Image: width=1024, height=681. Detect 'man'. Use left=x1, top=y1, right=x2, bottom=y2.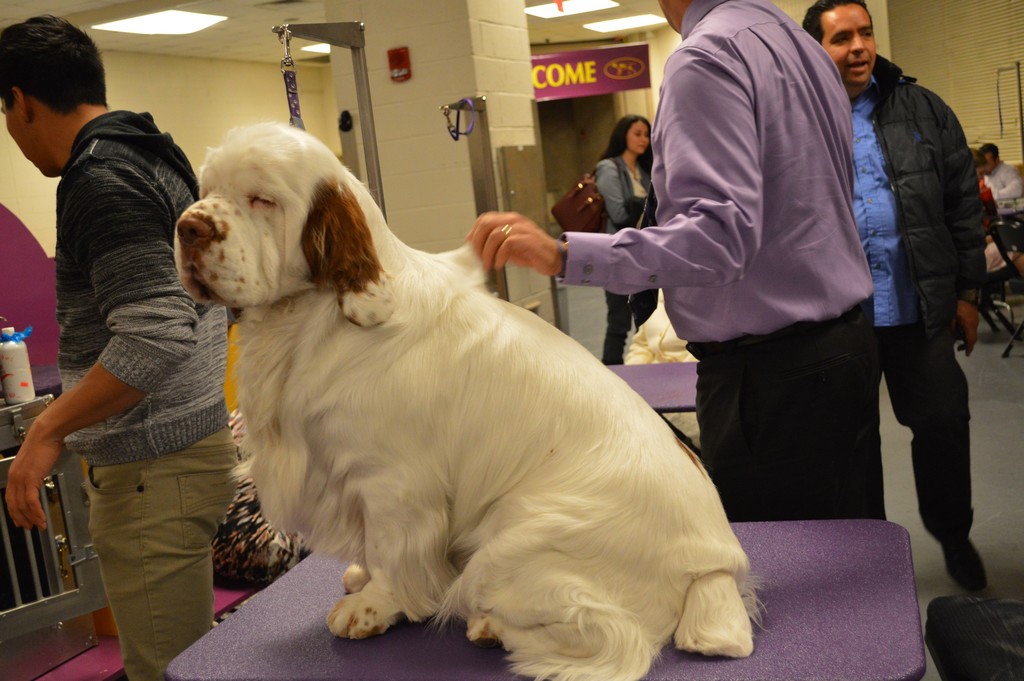
left=979, top=146, right=1023, bottom=220.
